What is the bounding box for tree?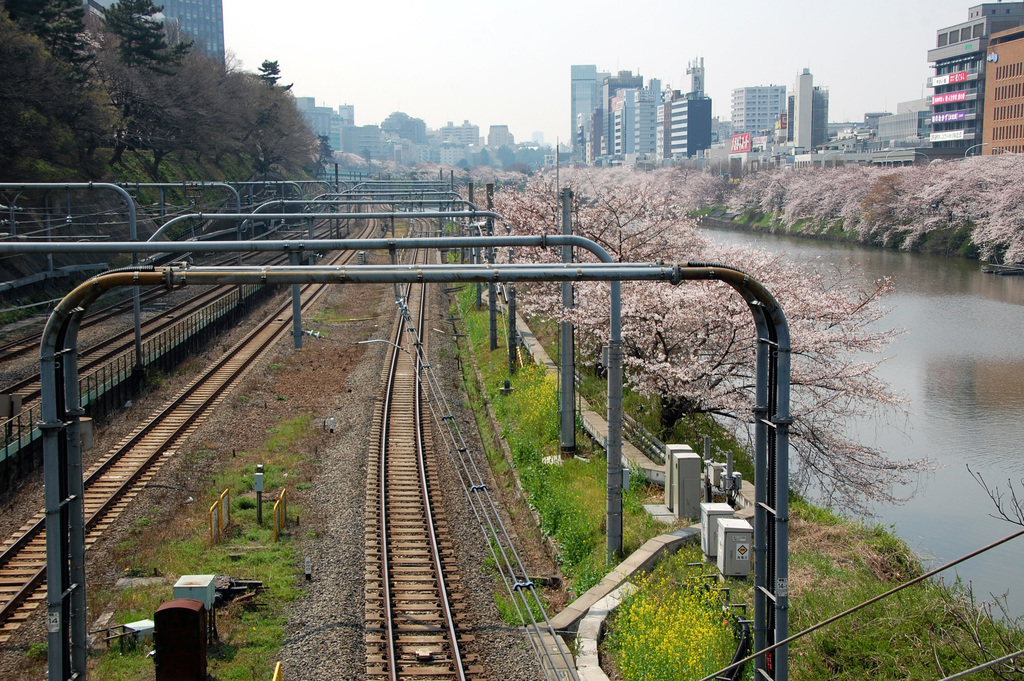
box=[14, 0, 89, 77].
